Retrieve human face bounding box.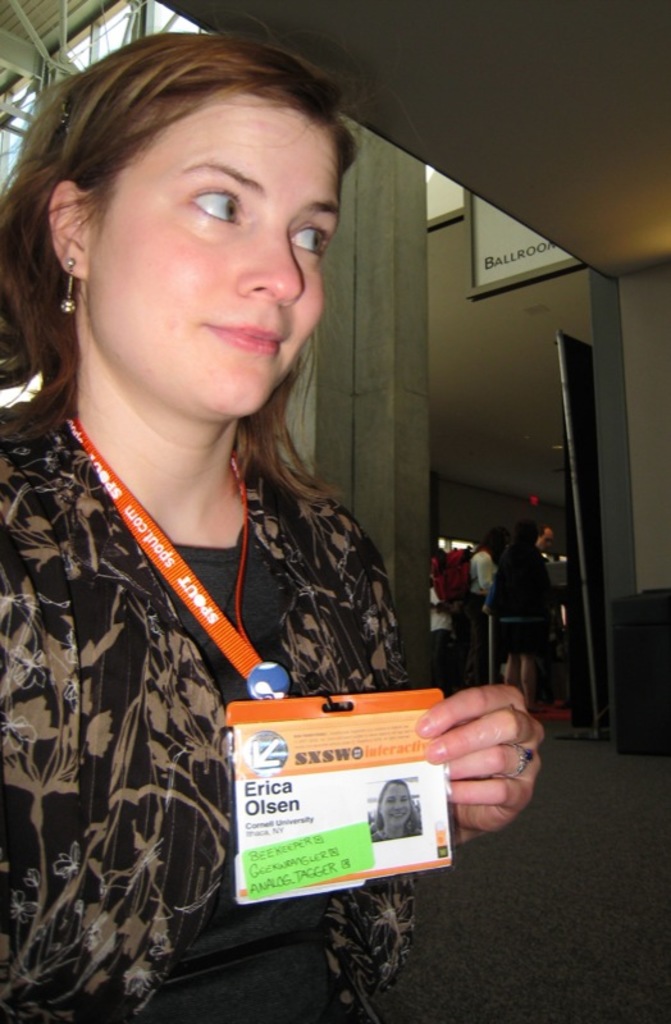
Bounding box: [378,781,412,831].
